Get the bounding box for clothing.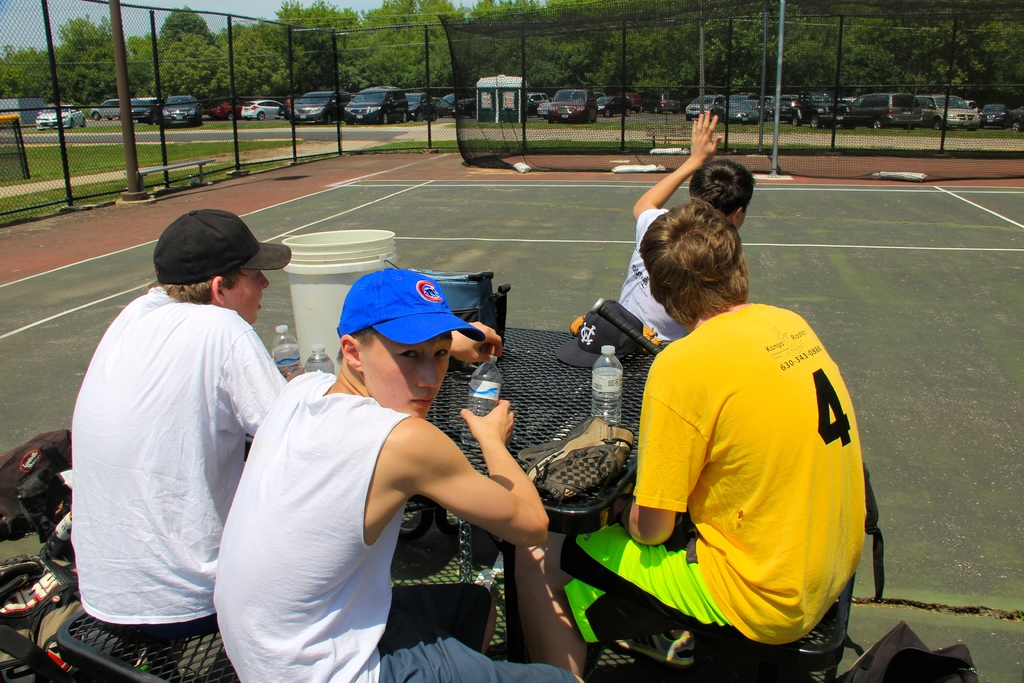
select_region(61, 277, 300, 629).
